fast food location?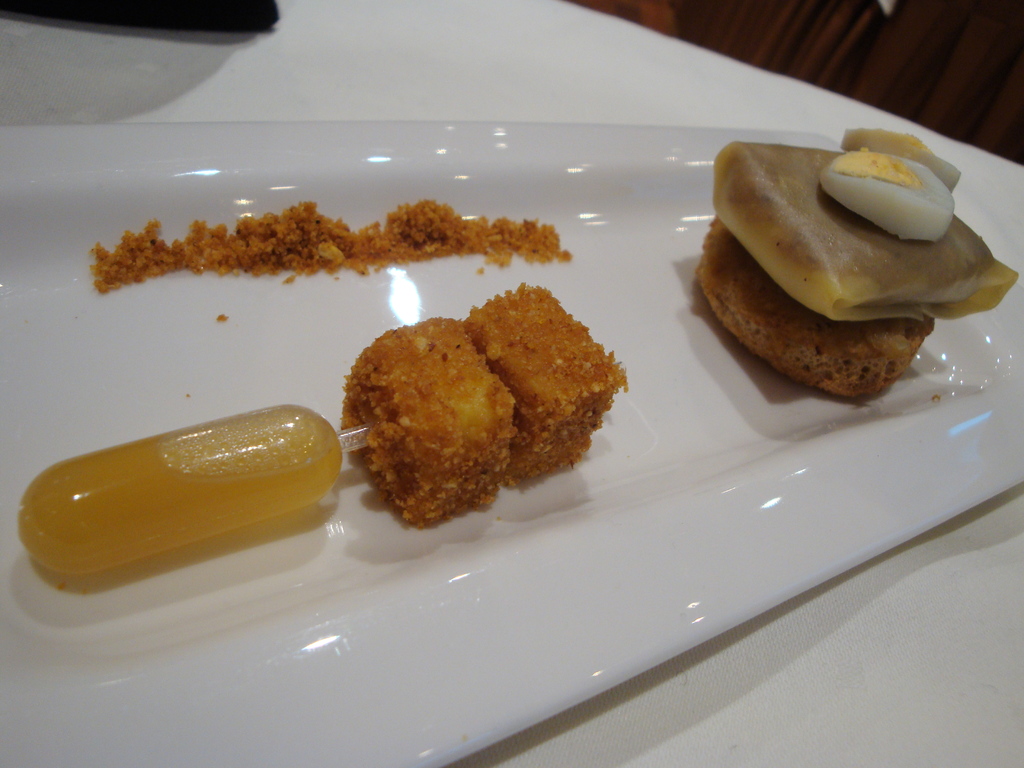
<region>9, 405, 337, 575</region>
